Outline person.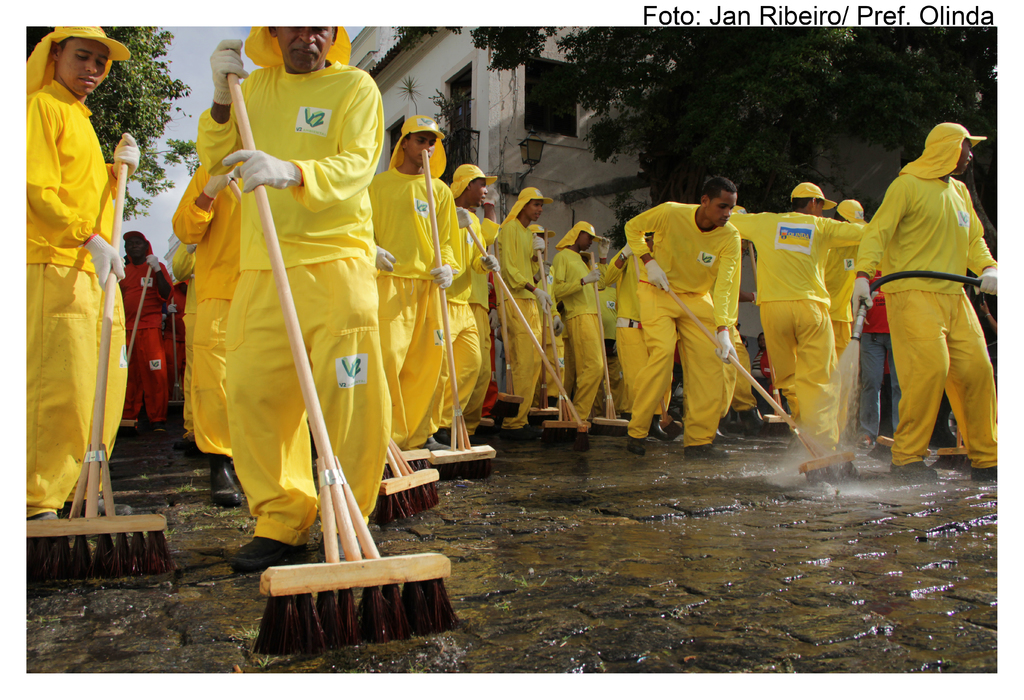
Outline: 435,164,504,450.
